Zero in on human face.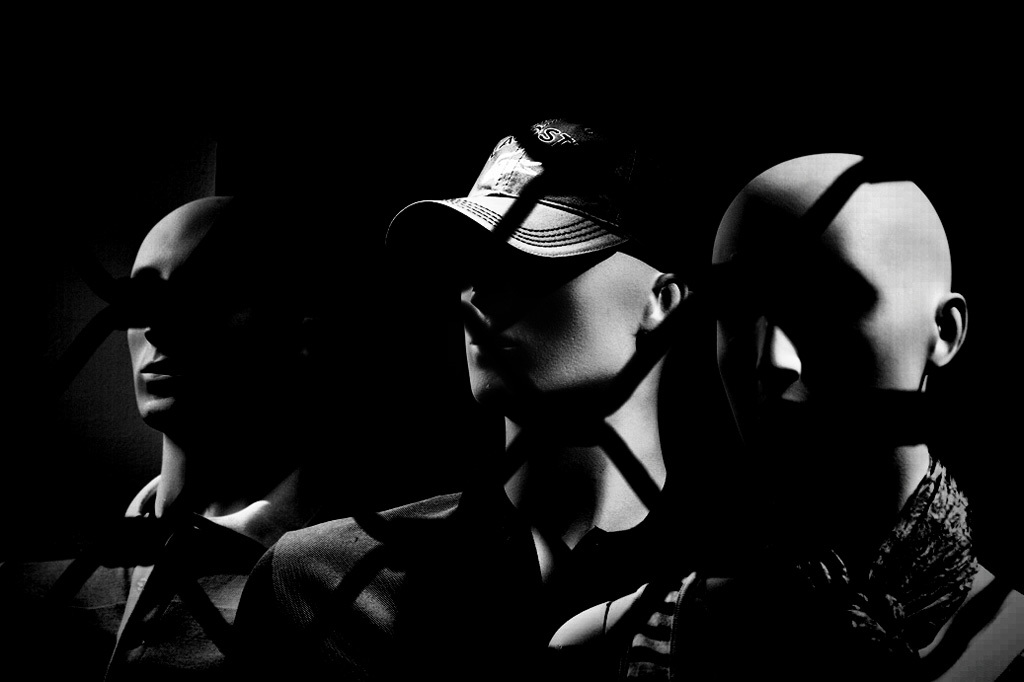
Zeroed in: [left=120, top=208, right=244, bottom=422].
